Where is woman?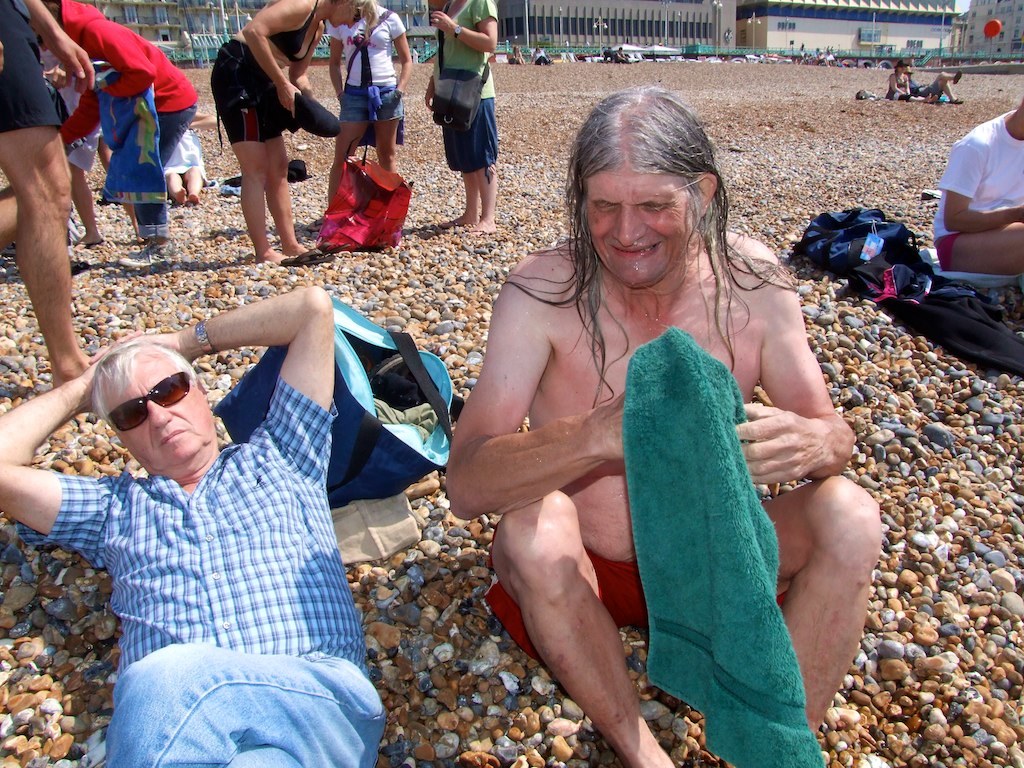
region(424, 0, 499, 234).
